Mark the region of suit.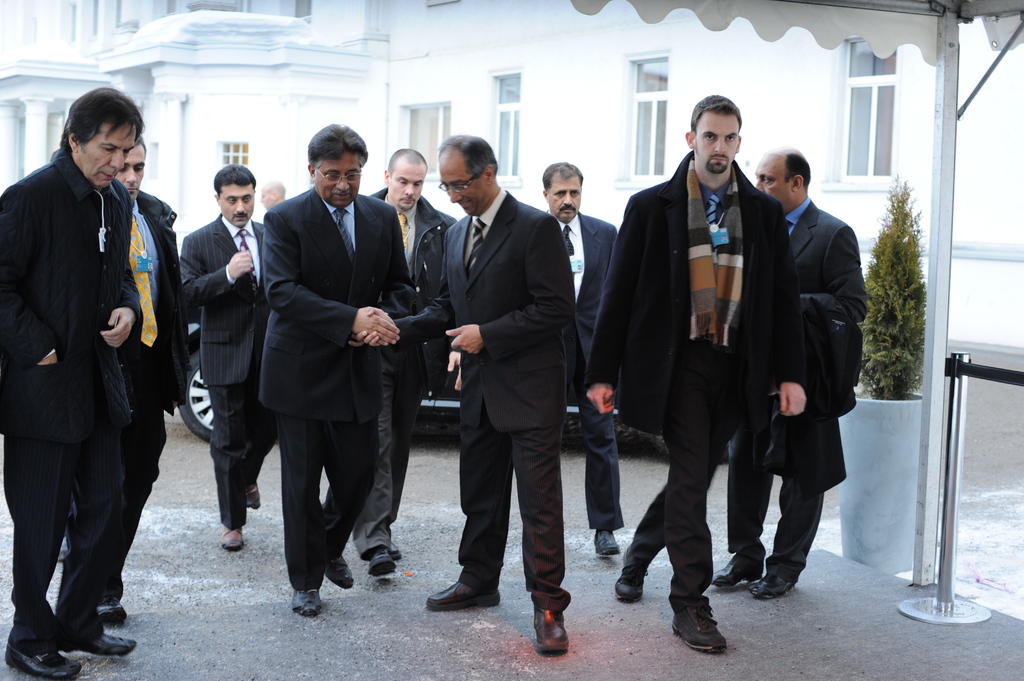
Region: 721/204/860/570.
